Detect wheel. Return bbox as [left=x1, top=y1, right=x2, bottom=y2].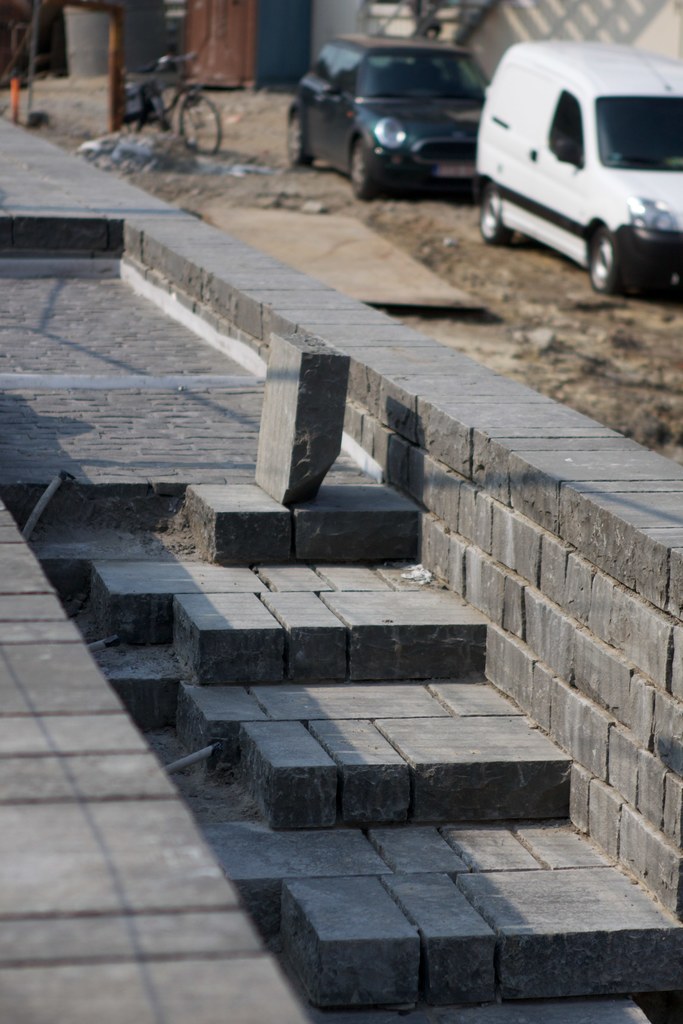
[left=352, top=140, right=378, bottom=202].
